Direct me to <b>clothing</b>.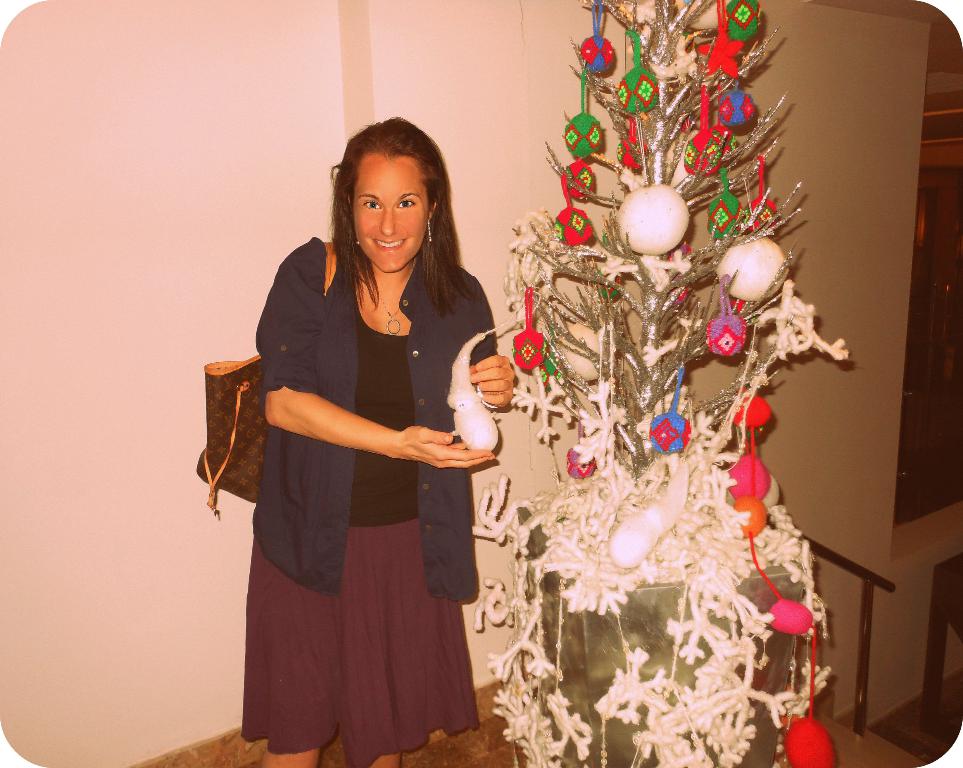
Direction: [left=229, top=230, right=503, bottom=720].
